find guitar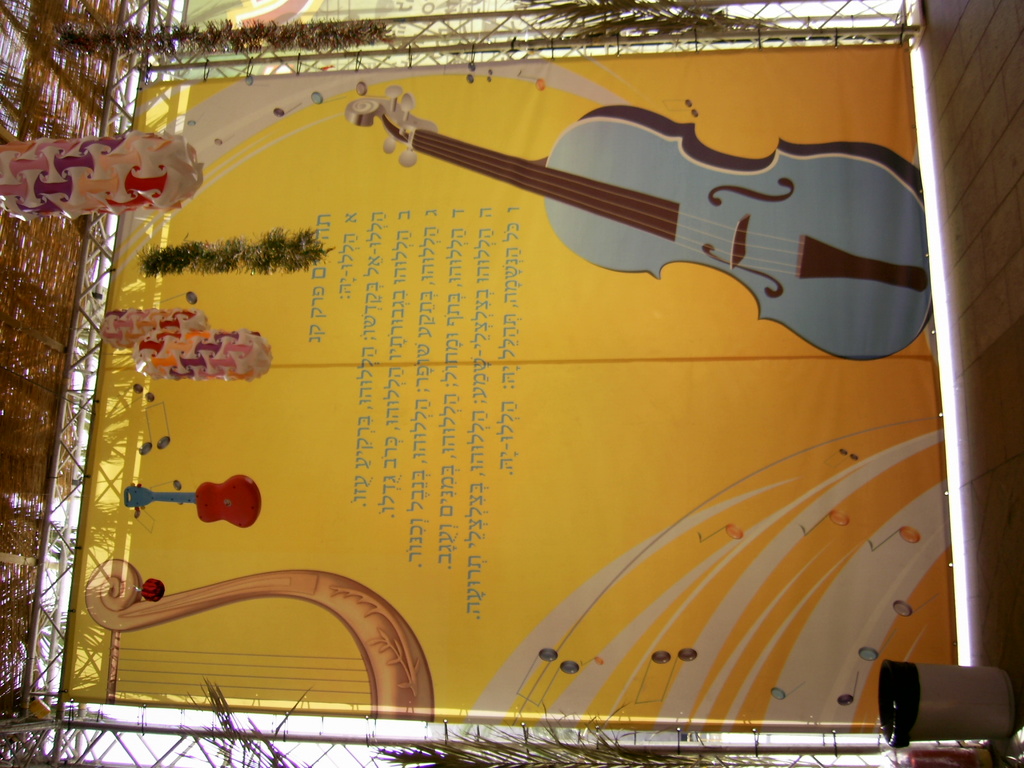
bbox(134, 474, 261, 538)
